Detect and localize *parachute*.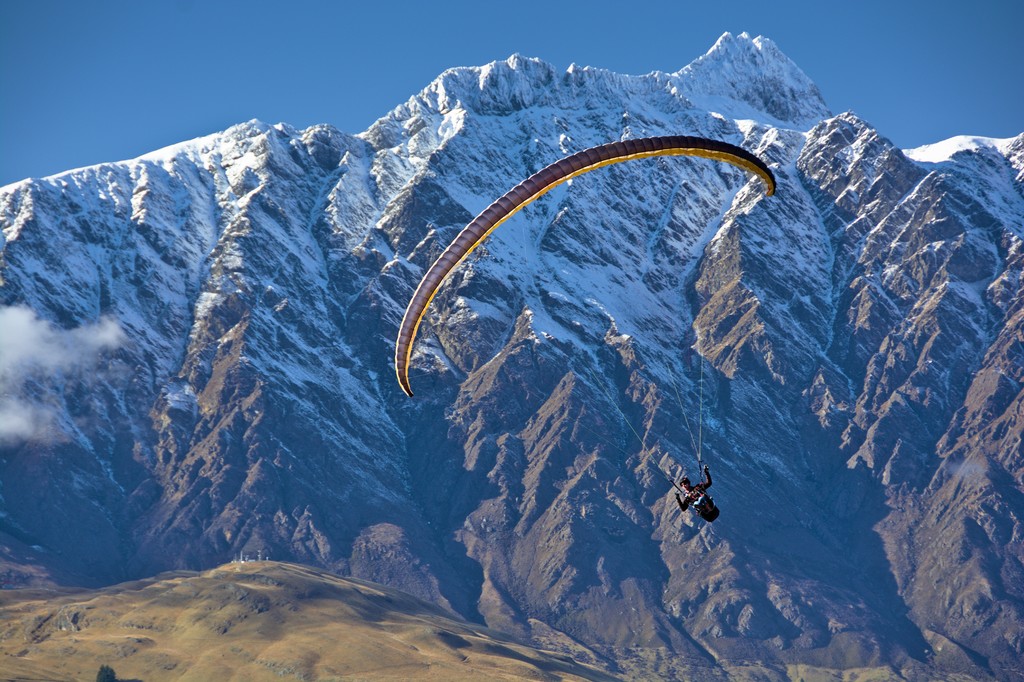
Localized at 438 97 785 553.
